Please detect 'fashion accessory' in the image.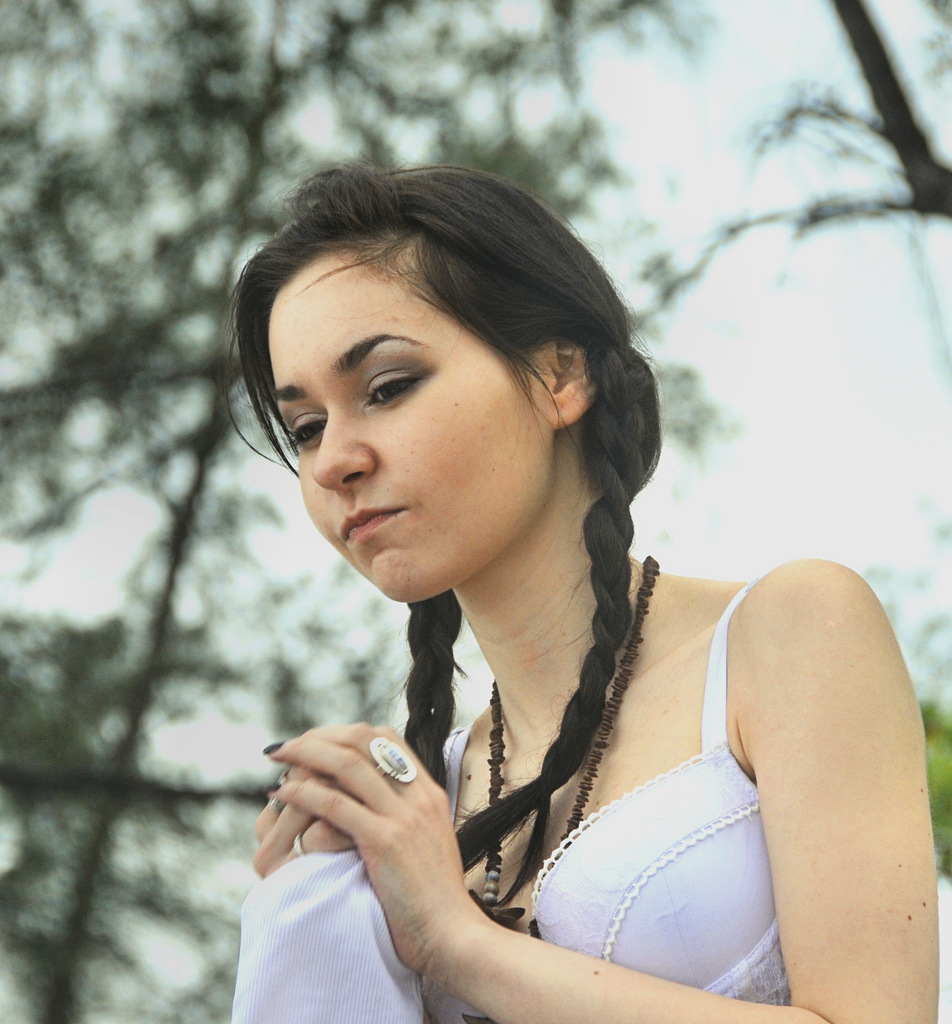
[left=294, top=833, right=301, bottom=854].
